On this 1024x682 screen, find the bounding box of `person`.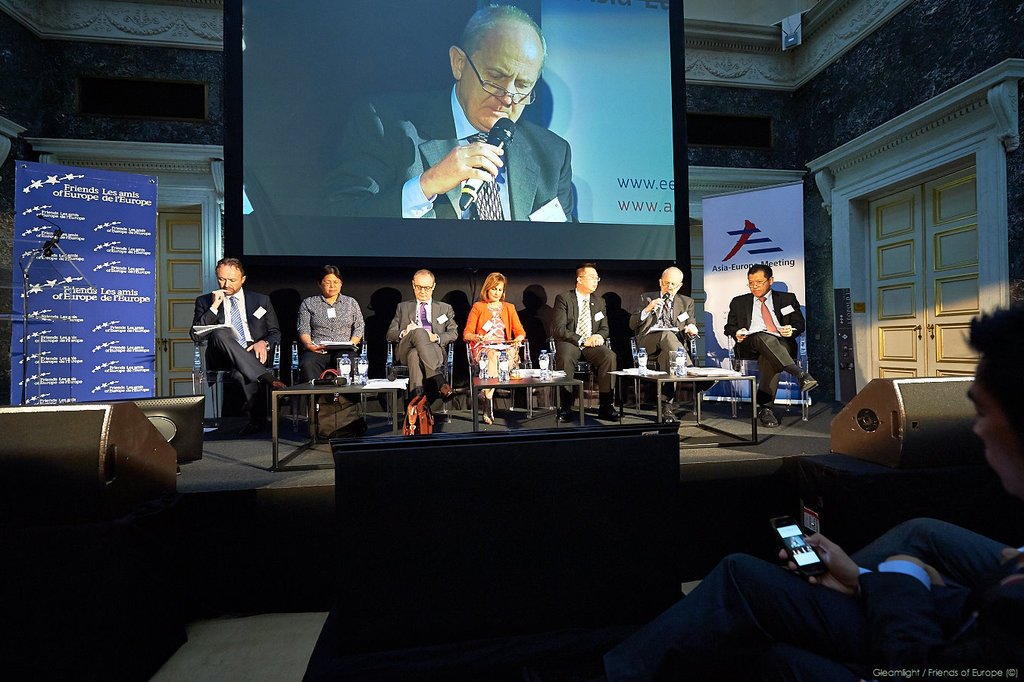
Bounding box: 319, 0, 582, 222.
